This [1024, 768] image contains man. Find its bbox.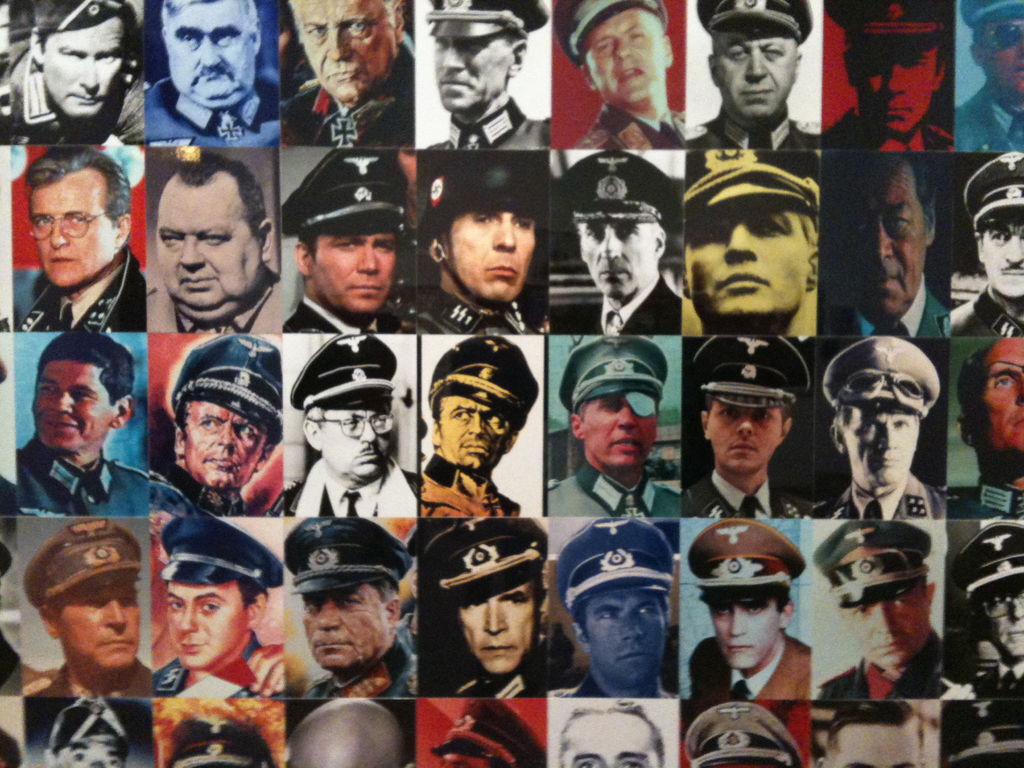
x1=283 y1=517 x2=417 y2=700.
